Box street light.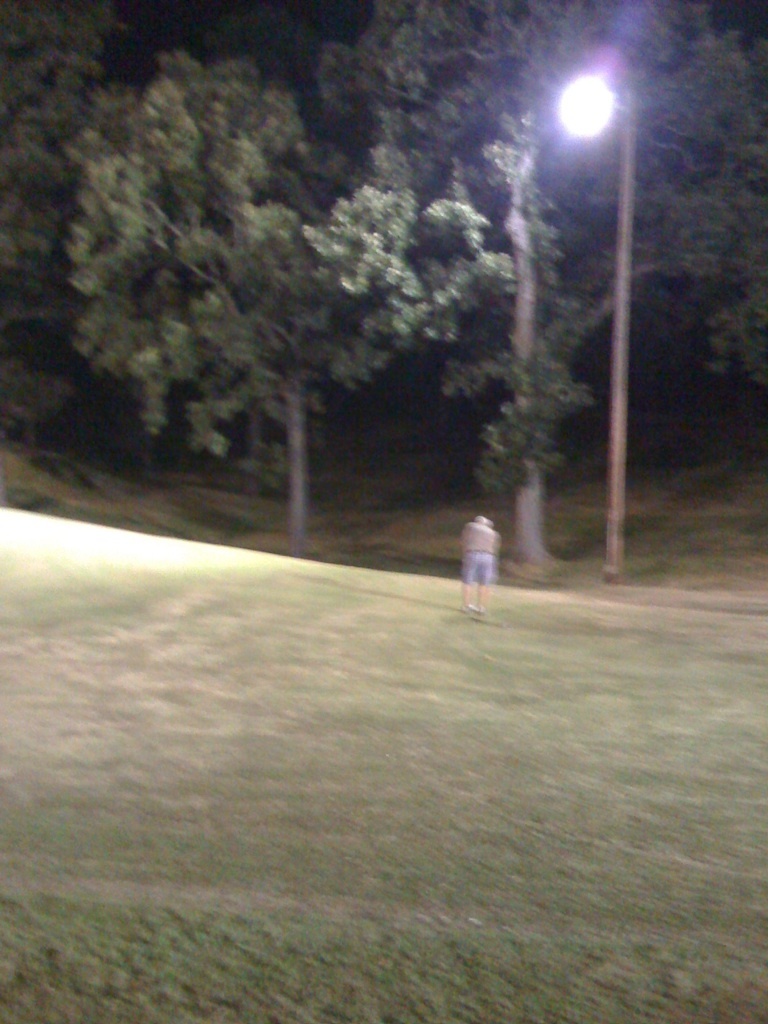
bbox=(543, 57, 670, 407).
